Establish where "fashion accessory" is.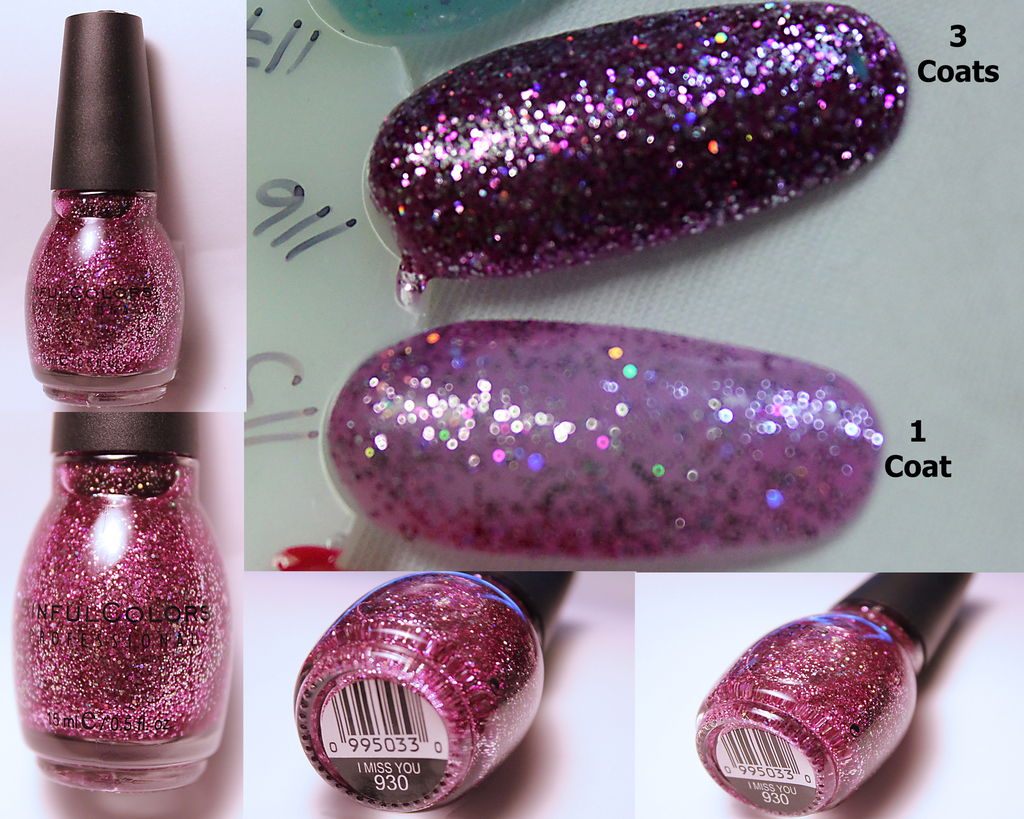
Established at {"left": 689, "top": 569, "right": 977, "bottom": 816}.
